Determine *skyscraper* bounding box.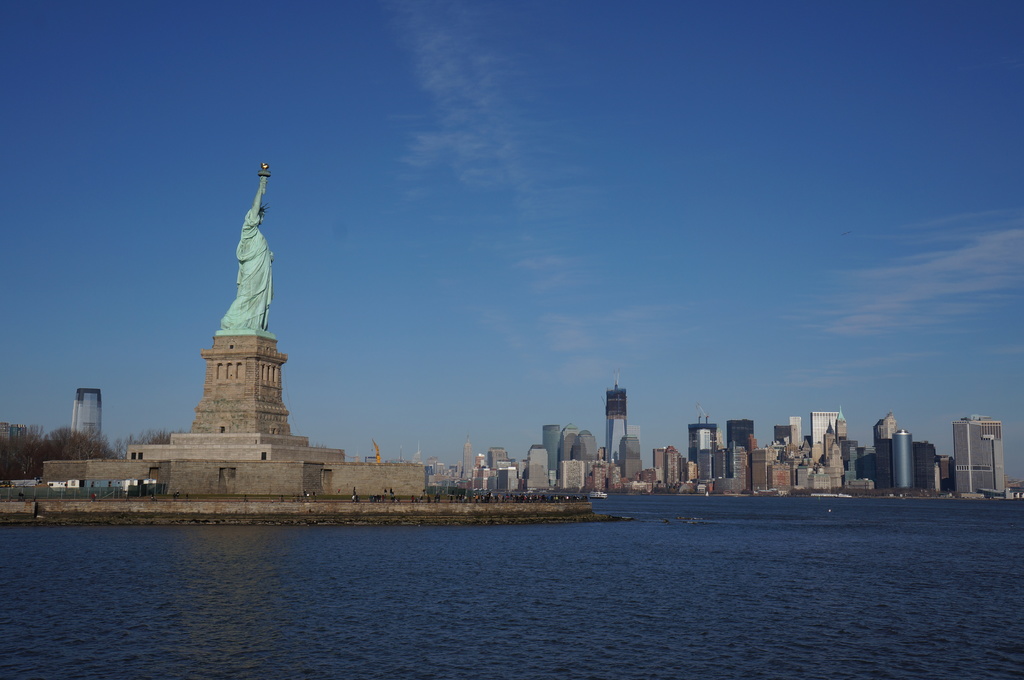
Determined: [x1=790, y1=412, x2=804, y2=448].
